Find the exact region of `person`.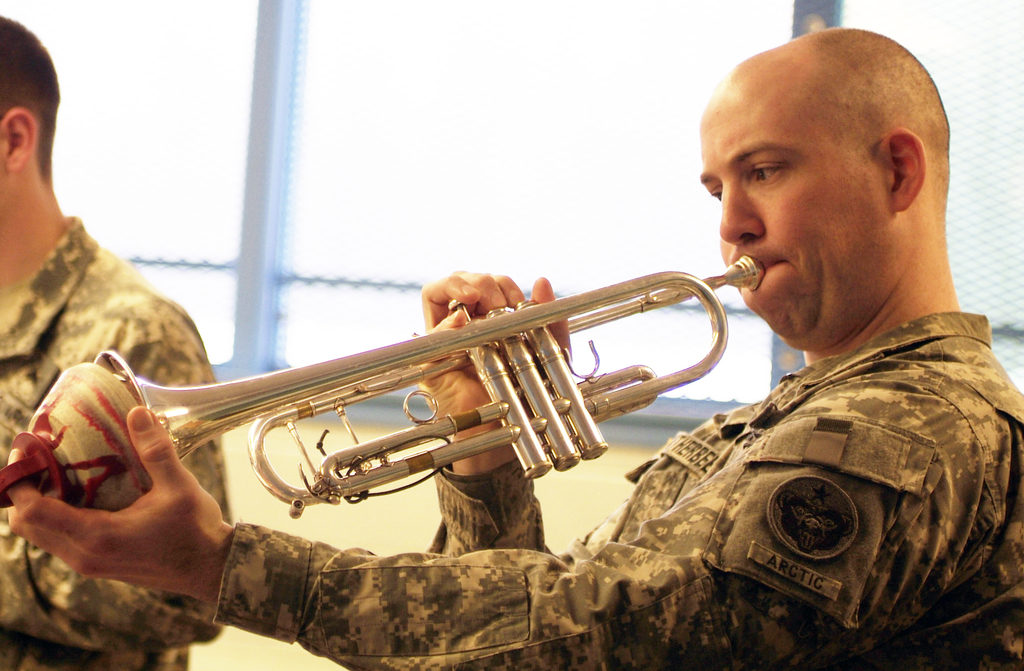
Exact region: 0 15 234 670.
